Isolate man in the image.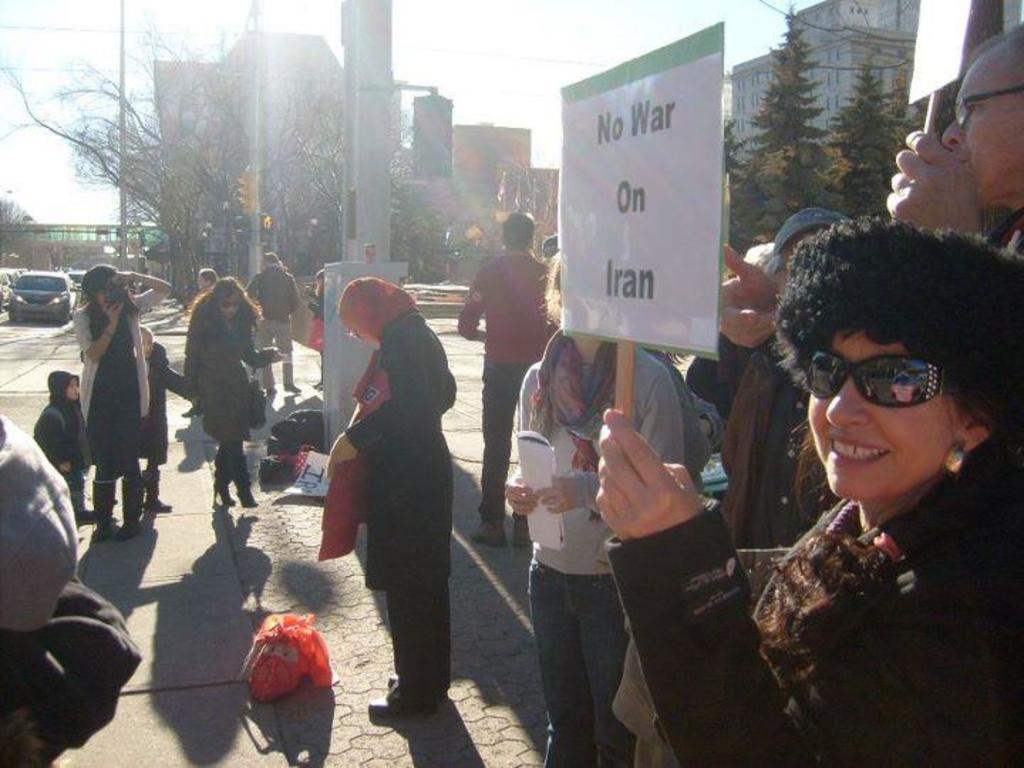
Isolated region: (459, 209, 558, 542).
